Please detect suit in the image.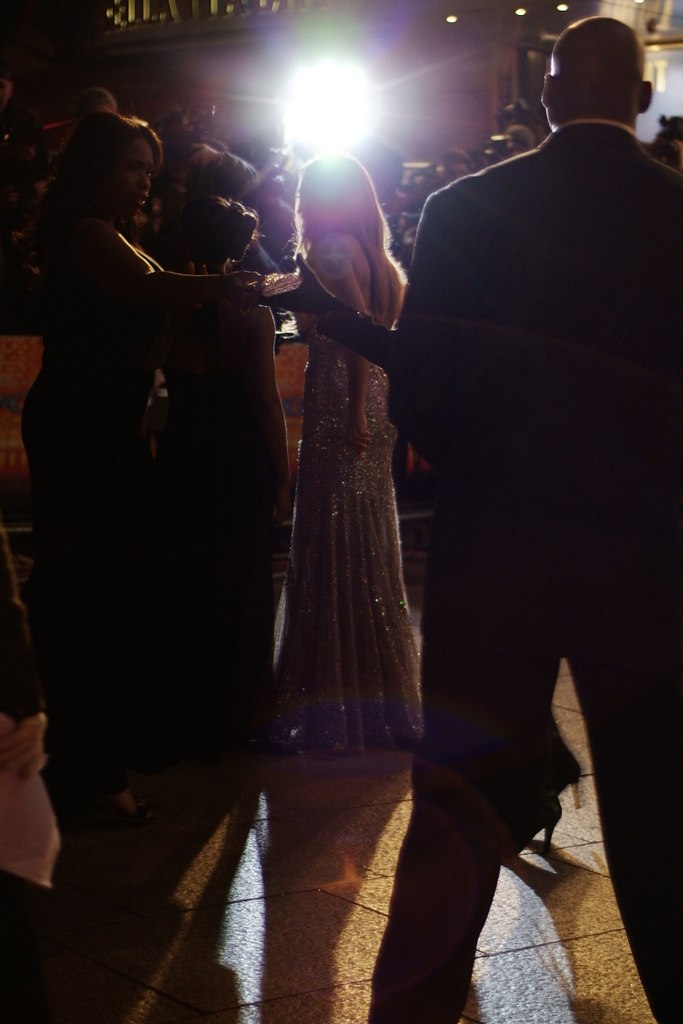
<region>364, 122, 682, 1021</region>.
